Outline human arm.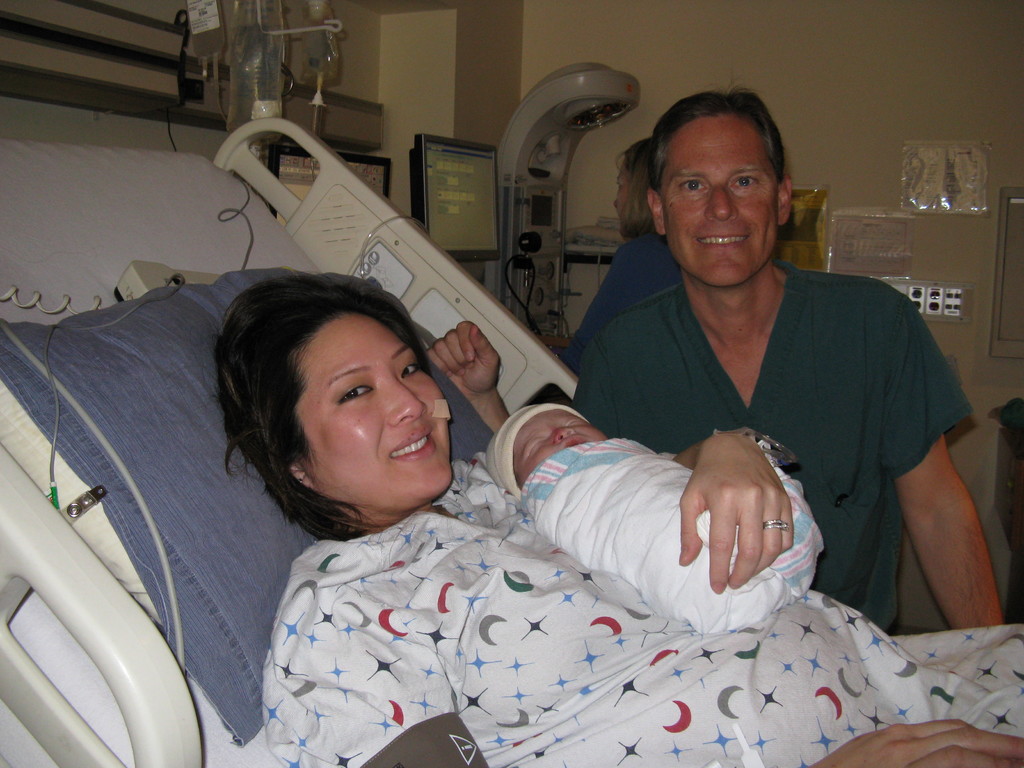
Outline: detection(885, 388, 1001, 642).
